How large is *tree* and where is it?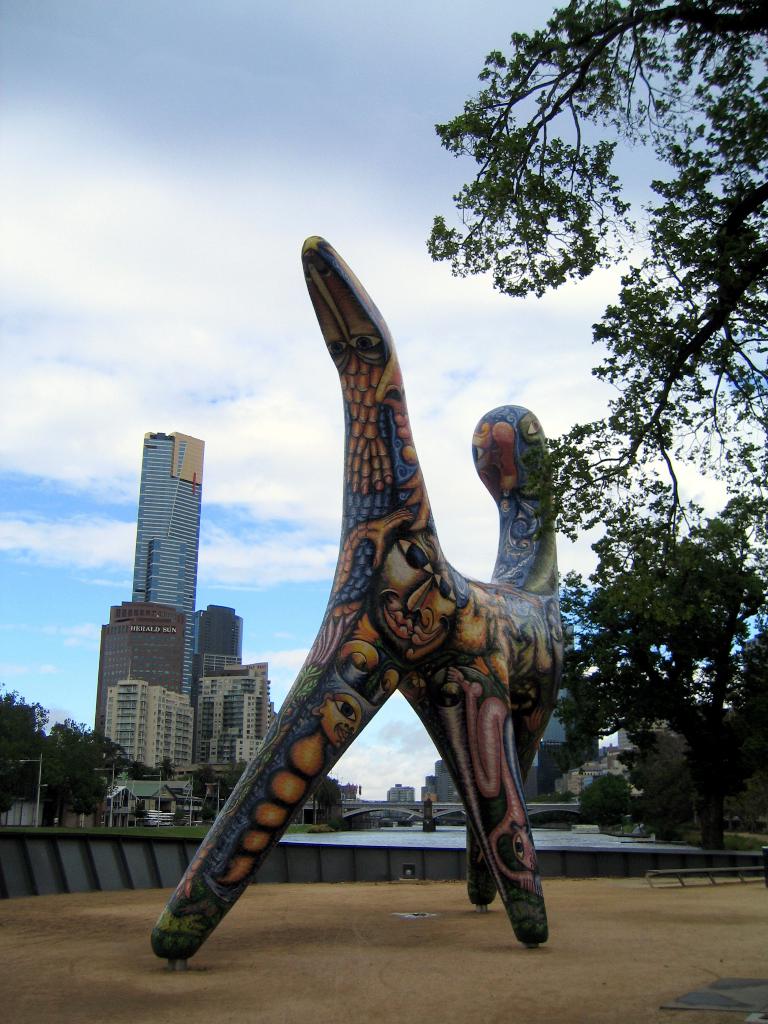
Bounding box: select_region(463, 35, 744, 722).
